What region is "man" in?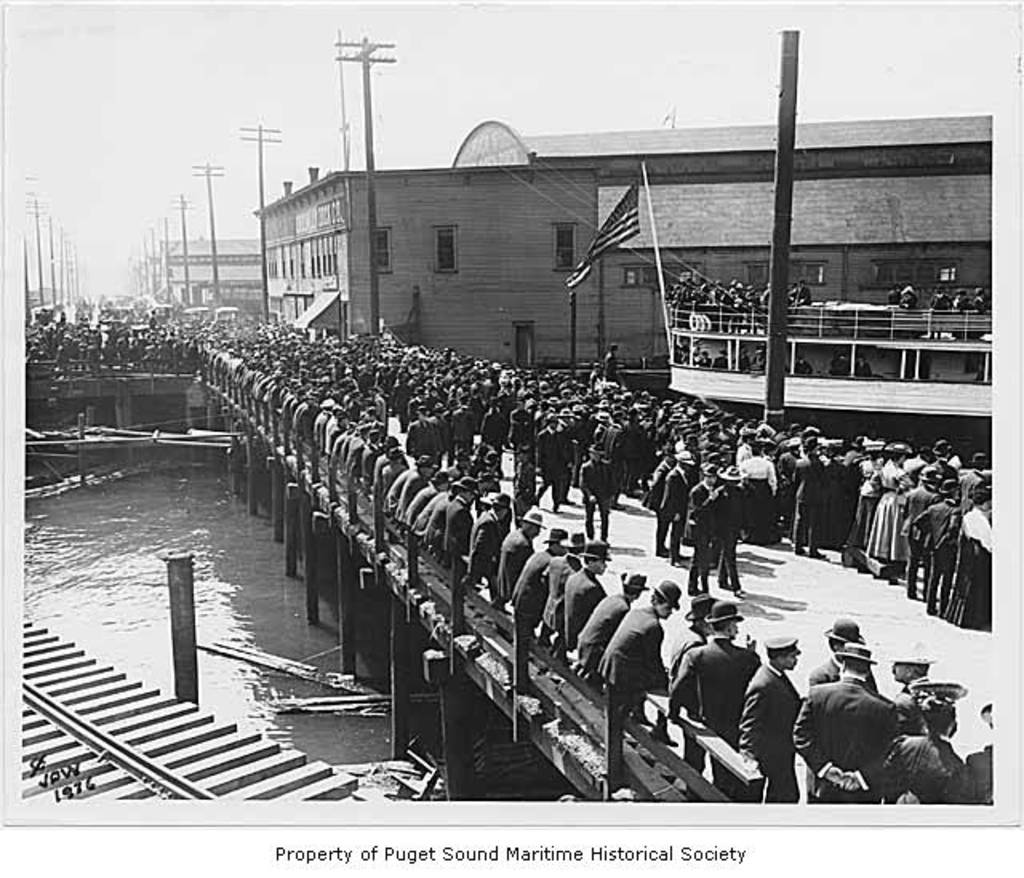
crop(446, 485, 477, 576).
